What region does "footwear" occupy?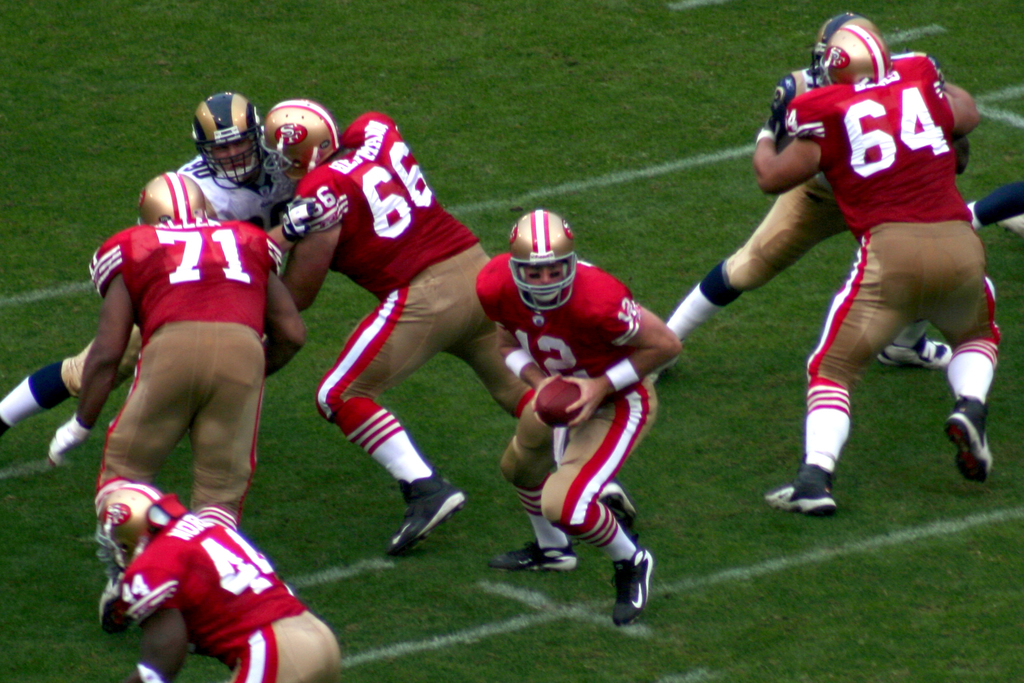
{"x1": 941, "y1": 400, "x2": 995, "y2": 483}.
